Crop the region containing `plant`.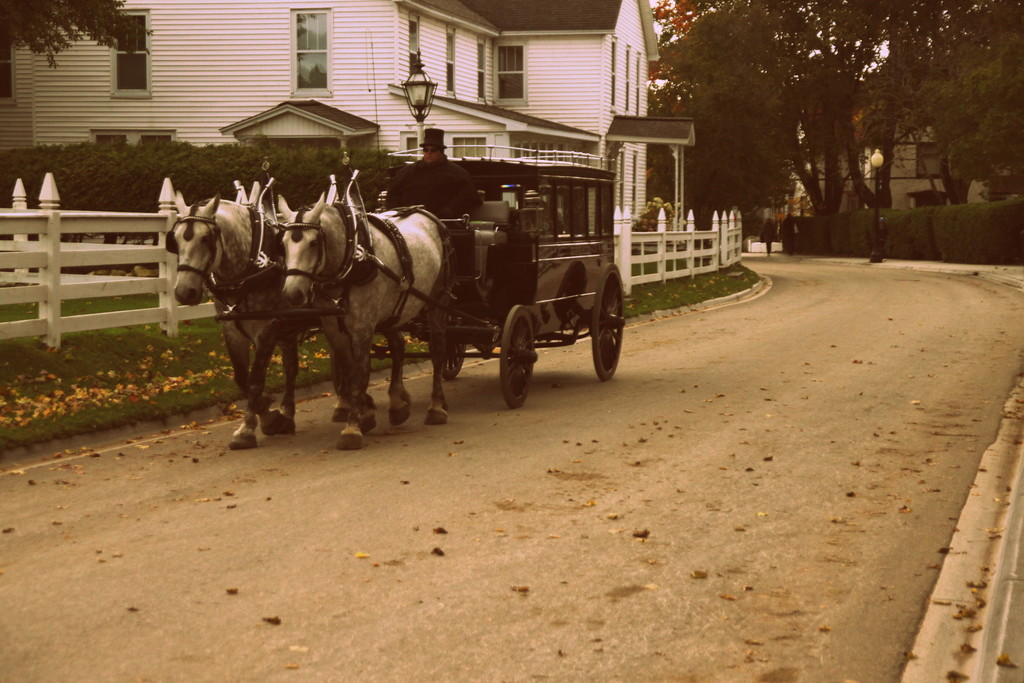
Crop region: <bbox>632, 196, 676, 232</bbox>.
